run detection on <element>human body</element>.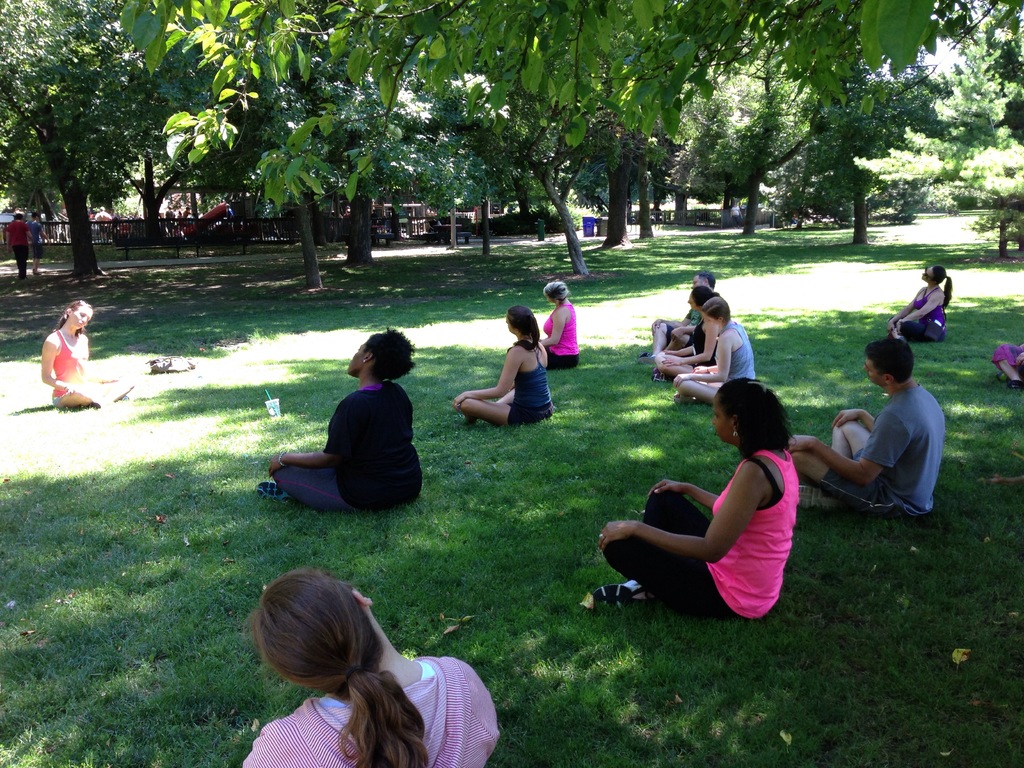
Result: 27 222 48 274.
